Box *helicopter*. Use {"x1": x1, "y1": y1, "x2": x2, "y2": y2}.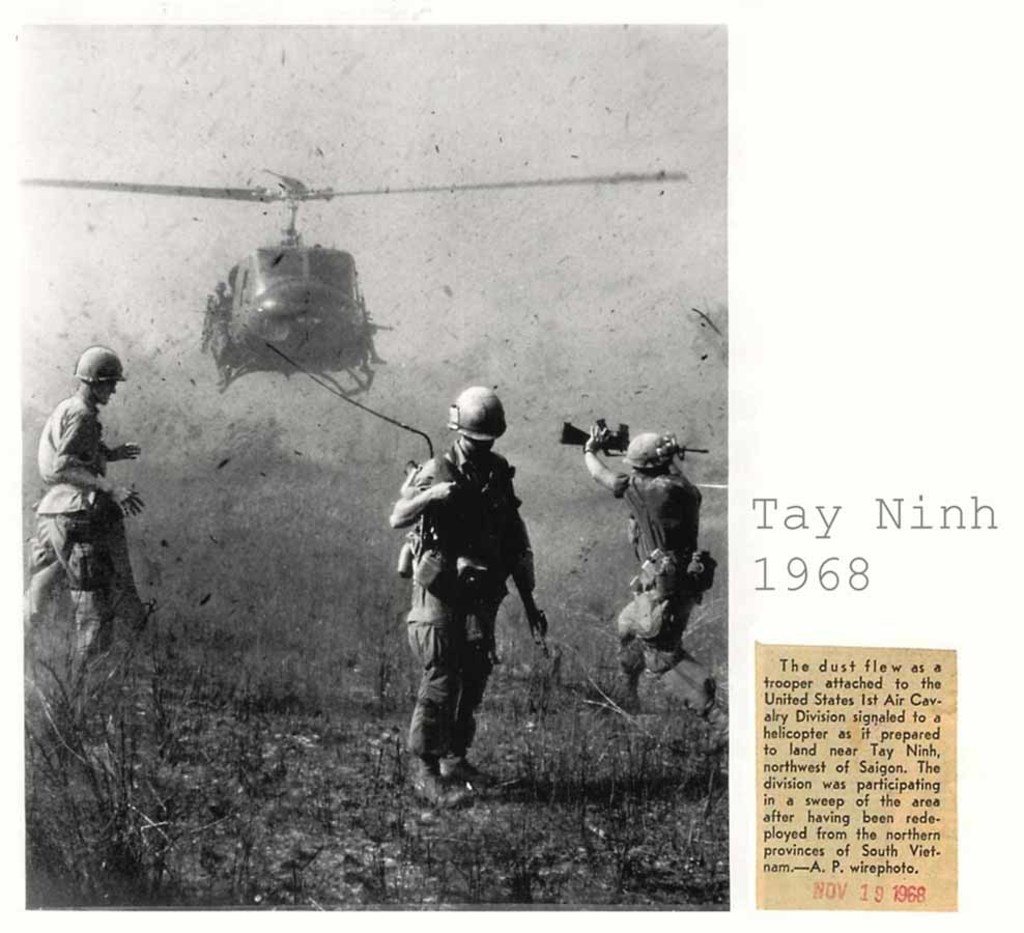
{"x1": 22, "y1": 141, "x2": 664, "y2": 403}.
